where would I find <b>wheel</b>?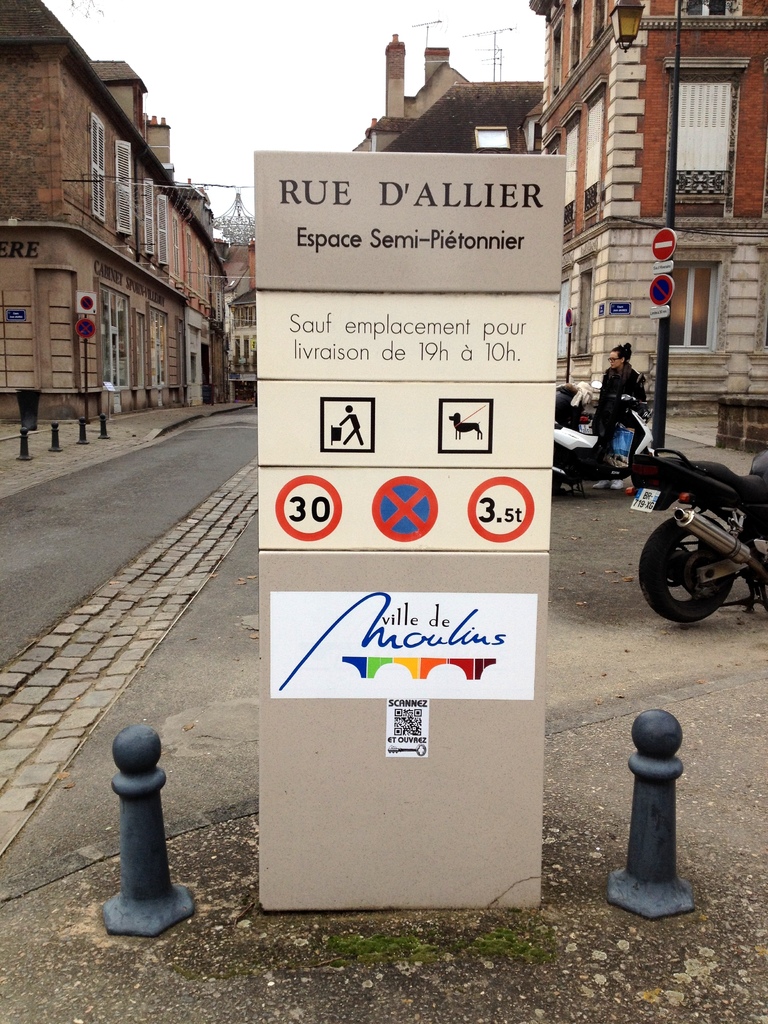
At bbox(636, 512, 733, 627).
